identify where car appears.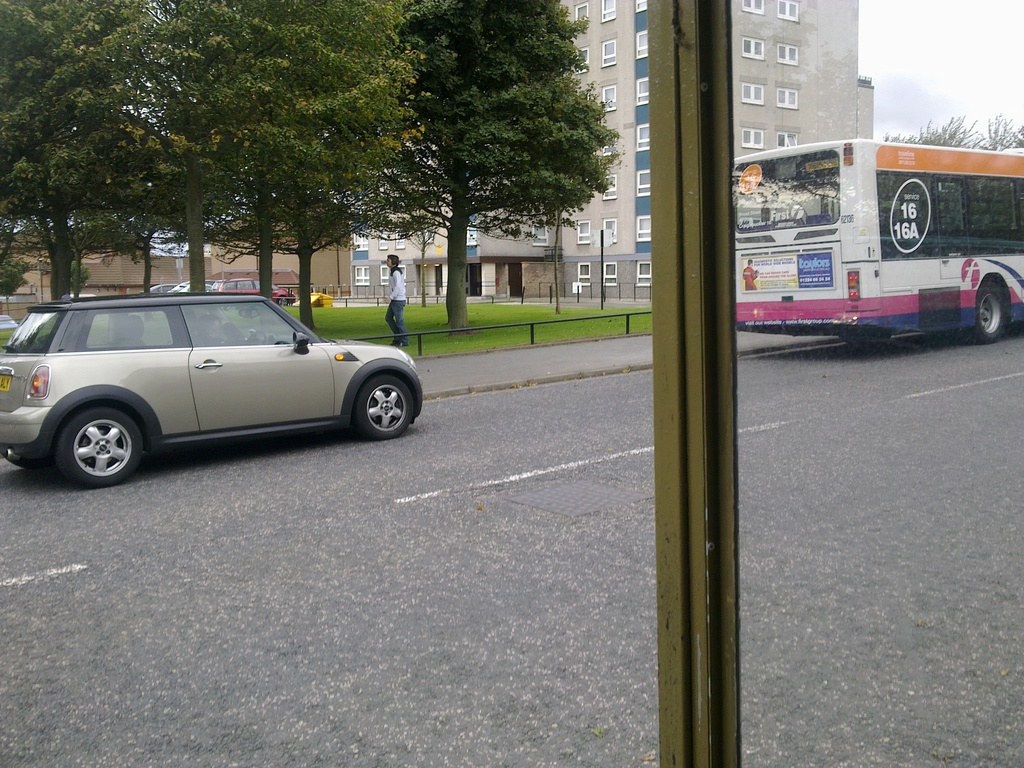
Appears at box(4, 282, 419, 486).
